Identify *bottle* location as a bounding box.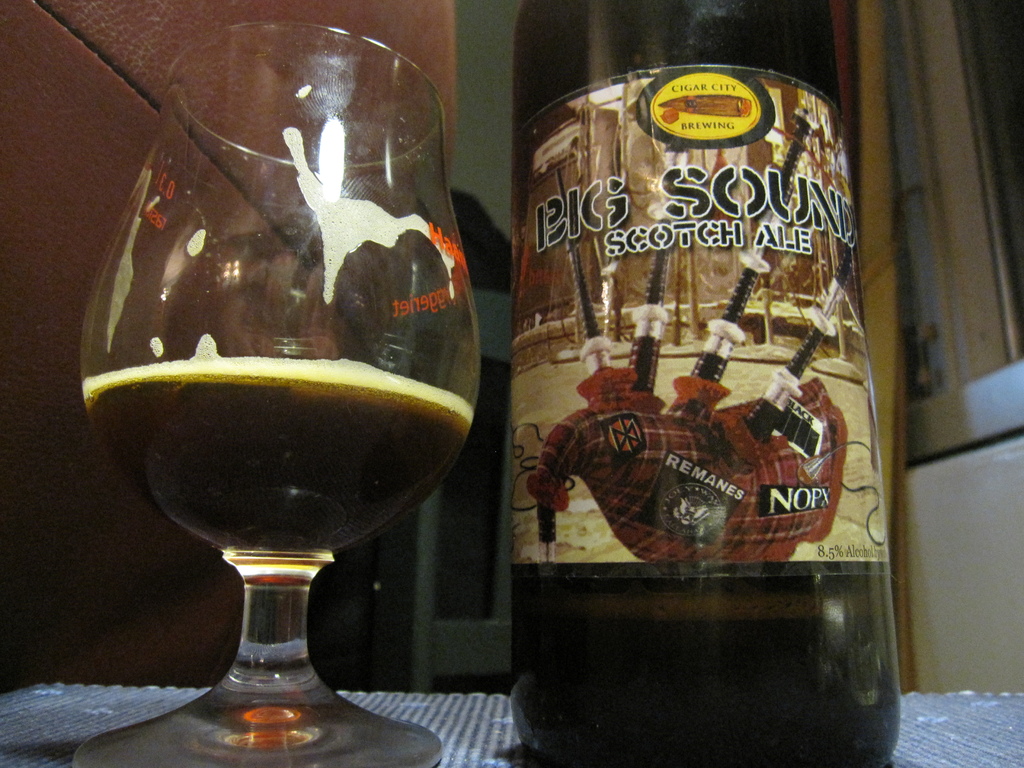
box=[467, 16, 845, 744].
